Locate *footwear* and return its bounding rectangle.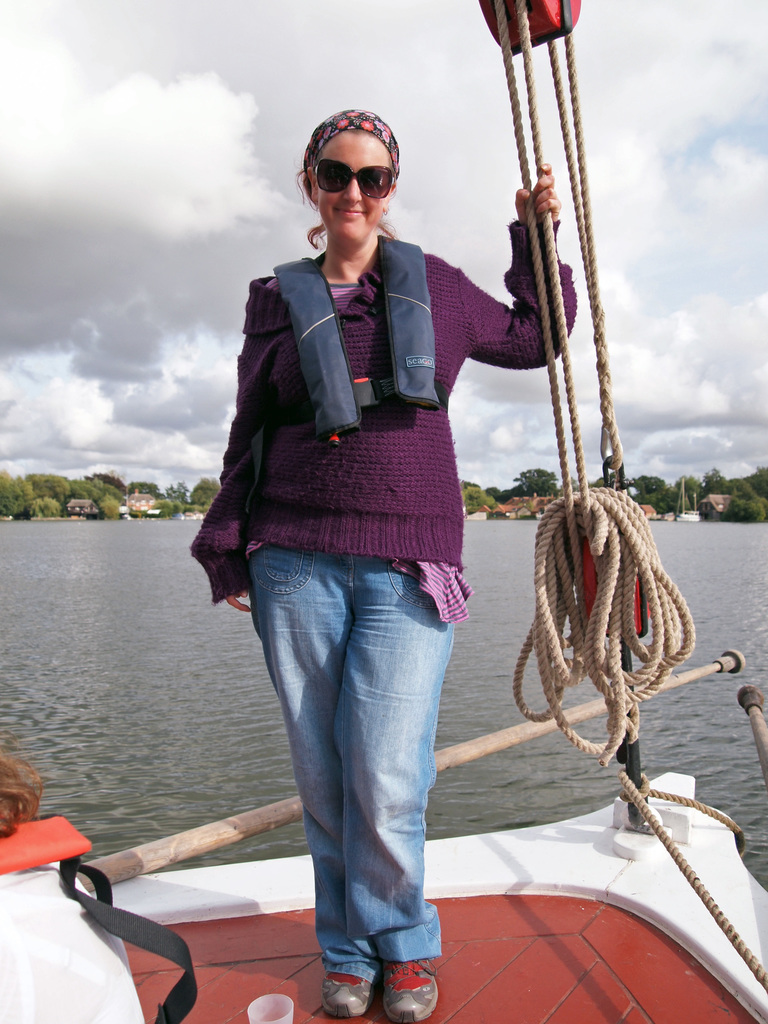
pyautogui.locateOnScreen(387, 954, 437, 1023).
